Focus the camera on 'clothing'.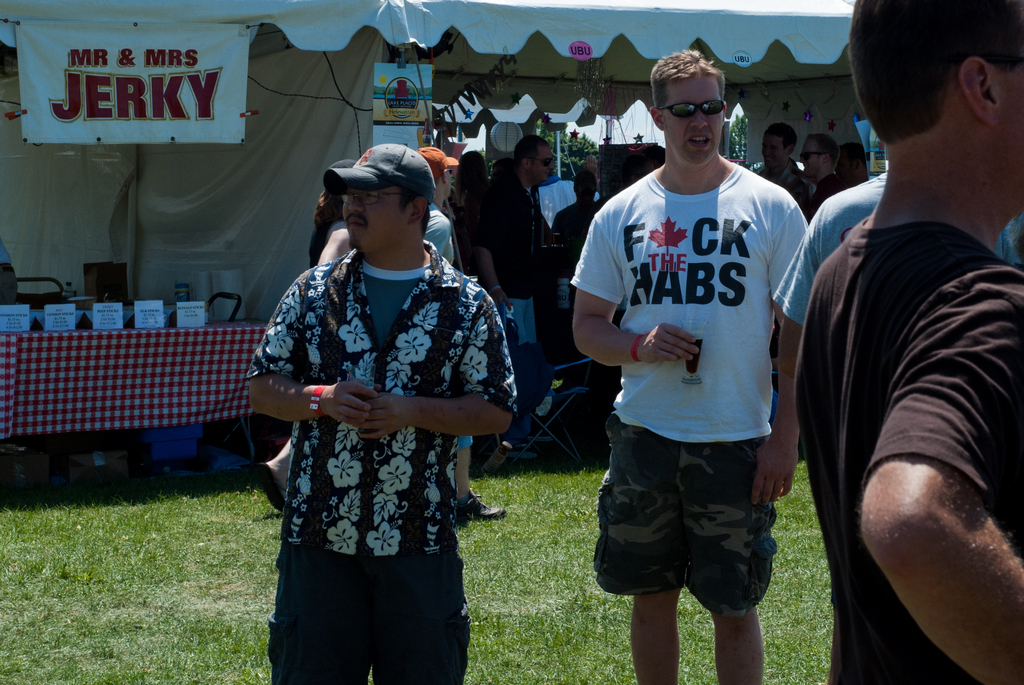
Focus region: x1=568 y1=164 x2=810 y2=615.
